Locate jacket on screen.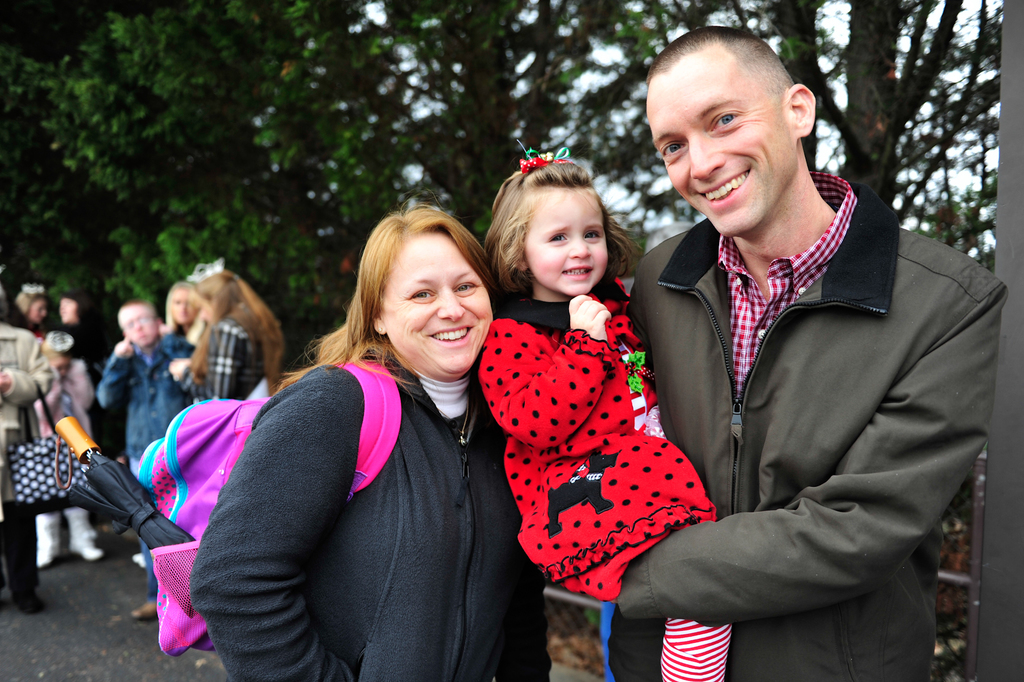
On screen at crop(184, 345, 557, 681).
